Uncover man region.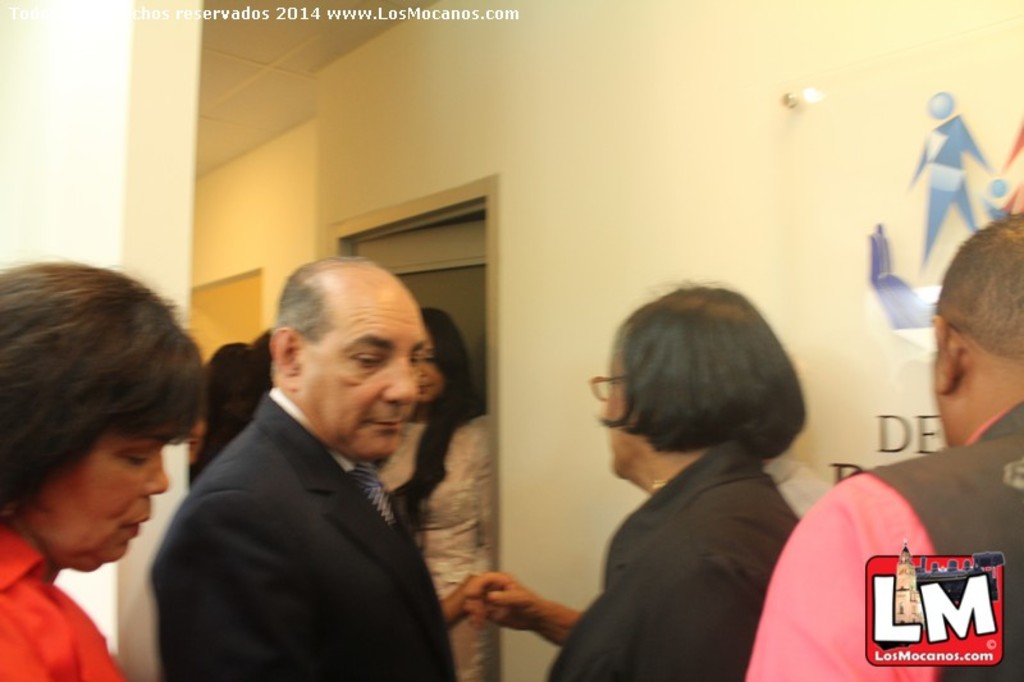
Uncovered: select_region(145, 266, 507, 670).
